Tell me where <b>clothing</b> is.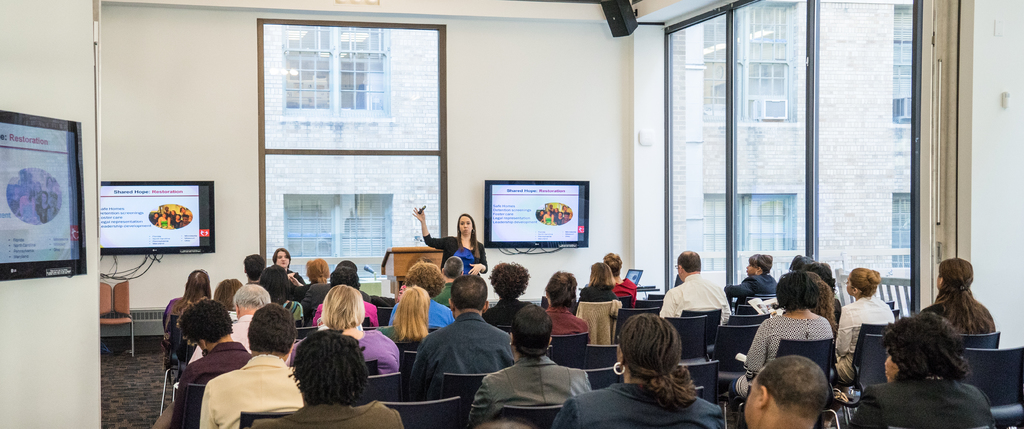
<b>clothing</b> is at 831 295 897 381.
